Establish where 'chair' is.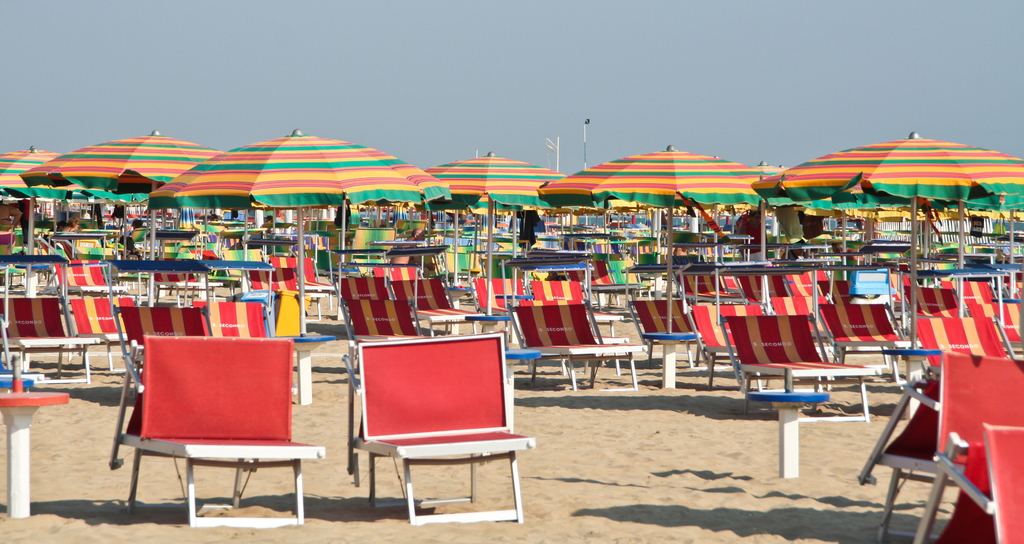
Established at select_region(114, 335, 328, 531).
